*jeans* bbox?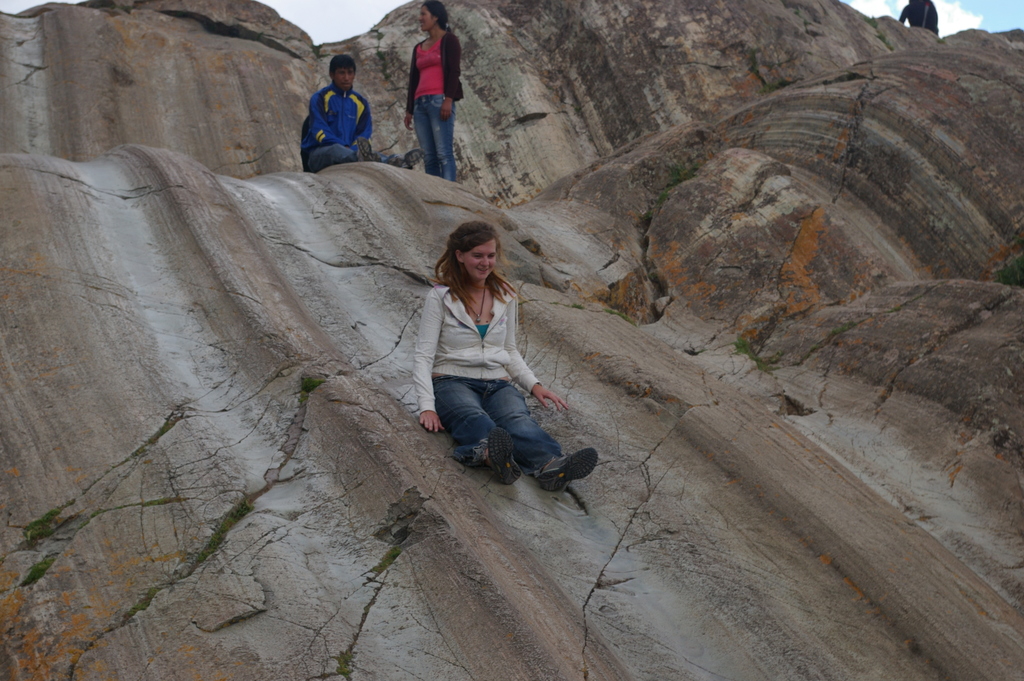
crop(437, 391, 590, 502)
